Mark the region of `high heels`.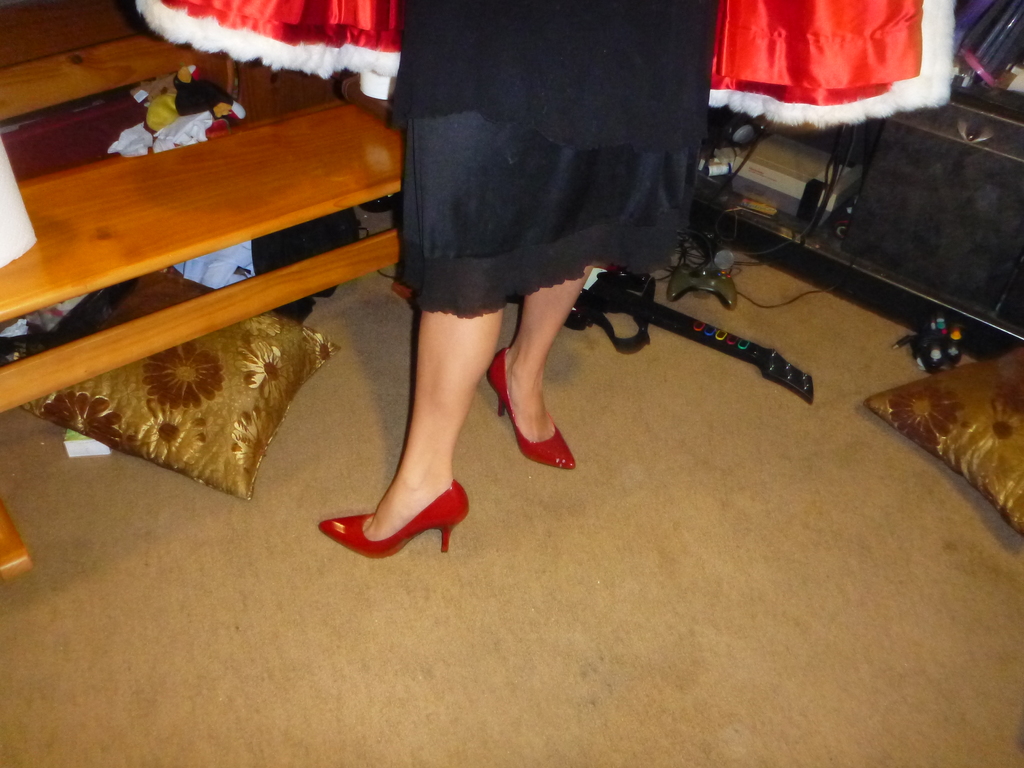
Region: 489/346/578/468.
